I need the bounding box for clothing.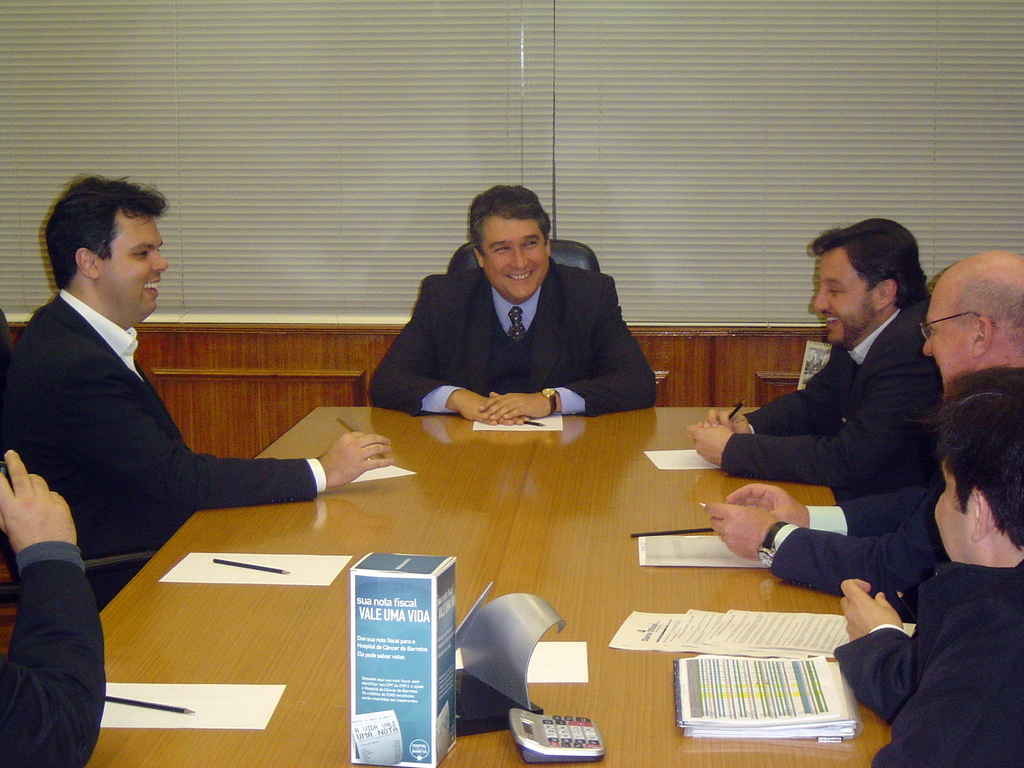
Here it is: box=[769, 476, 949, 590].
